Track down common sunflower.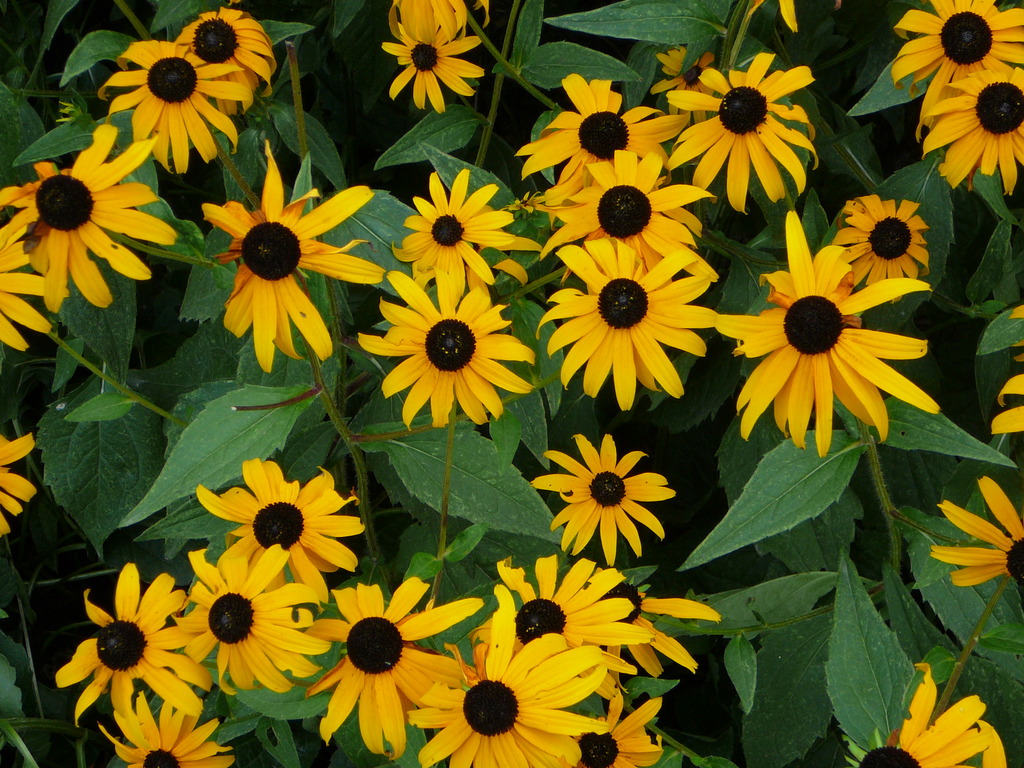
Tracked to l=904, t=0, r=1023, b=72.
